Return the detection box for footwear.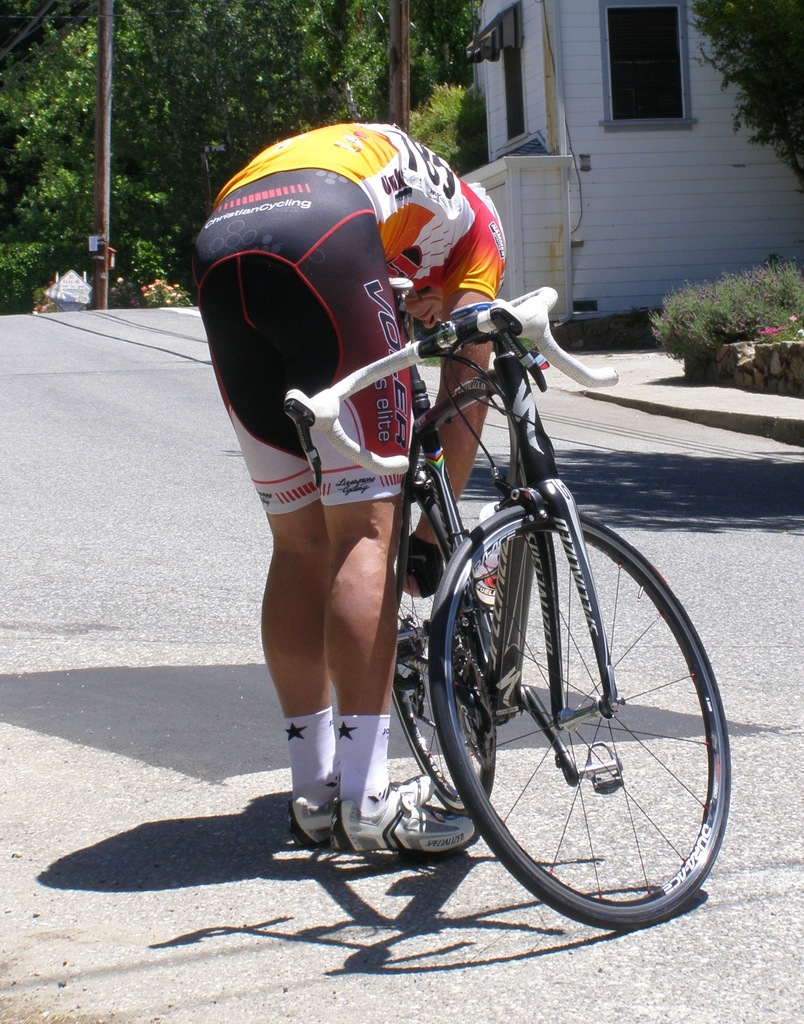
(287,772,440,845).
